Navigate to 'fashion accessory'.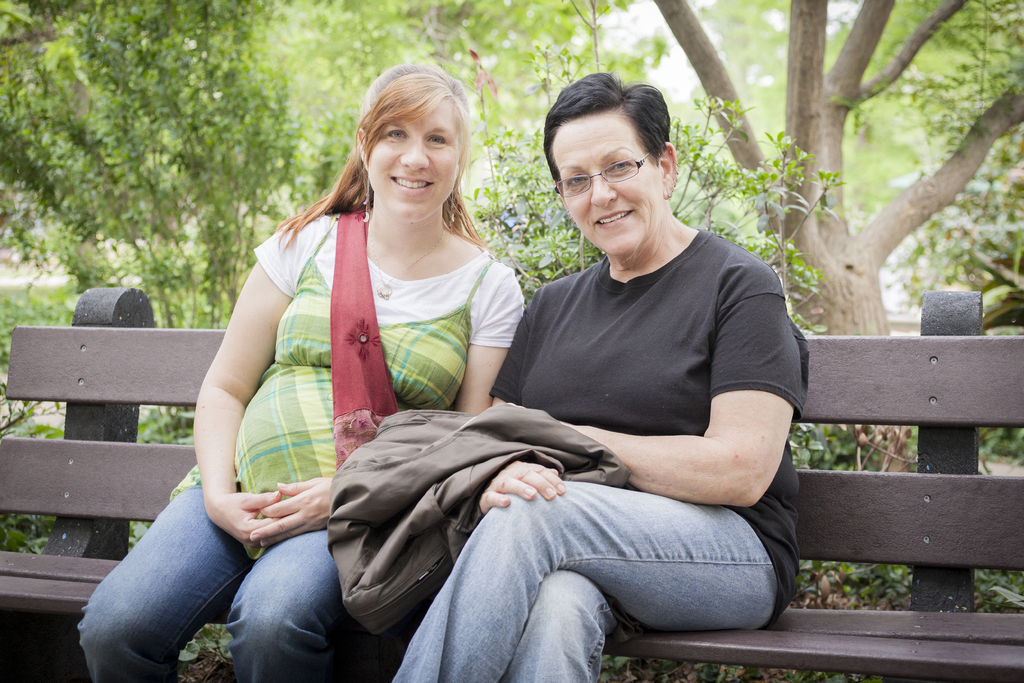
Navigation target: l=361, t=176, r=371, b=222.
